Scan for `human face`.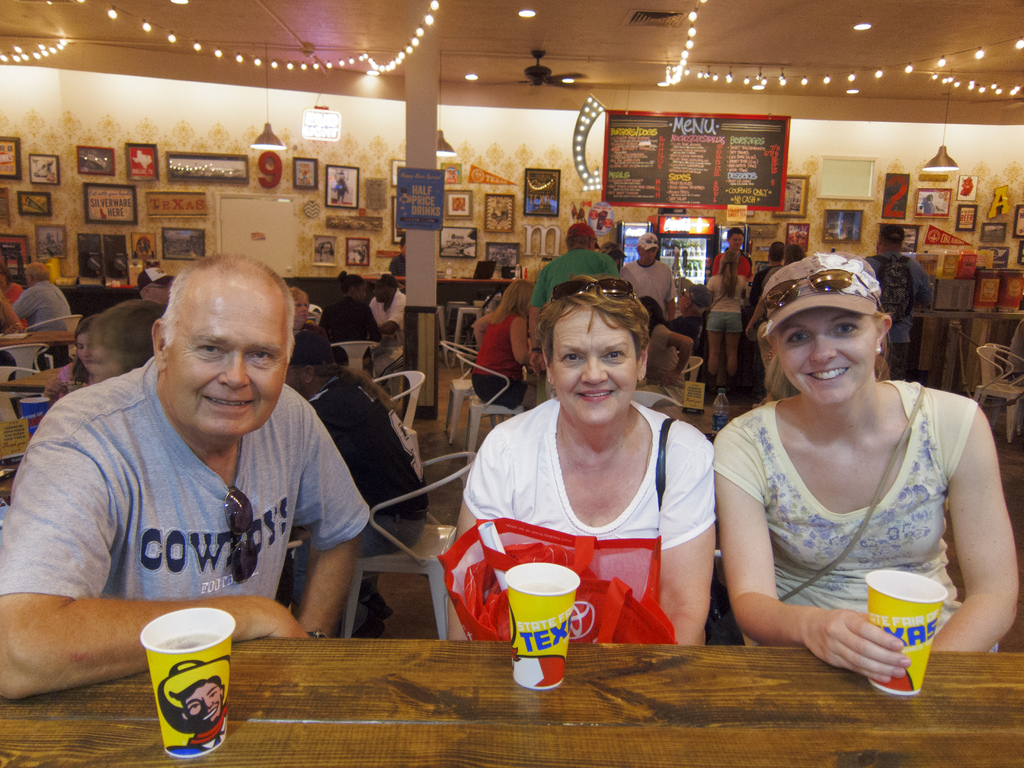
Scan result: detection(555, 302, 639, 420).
